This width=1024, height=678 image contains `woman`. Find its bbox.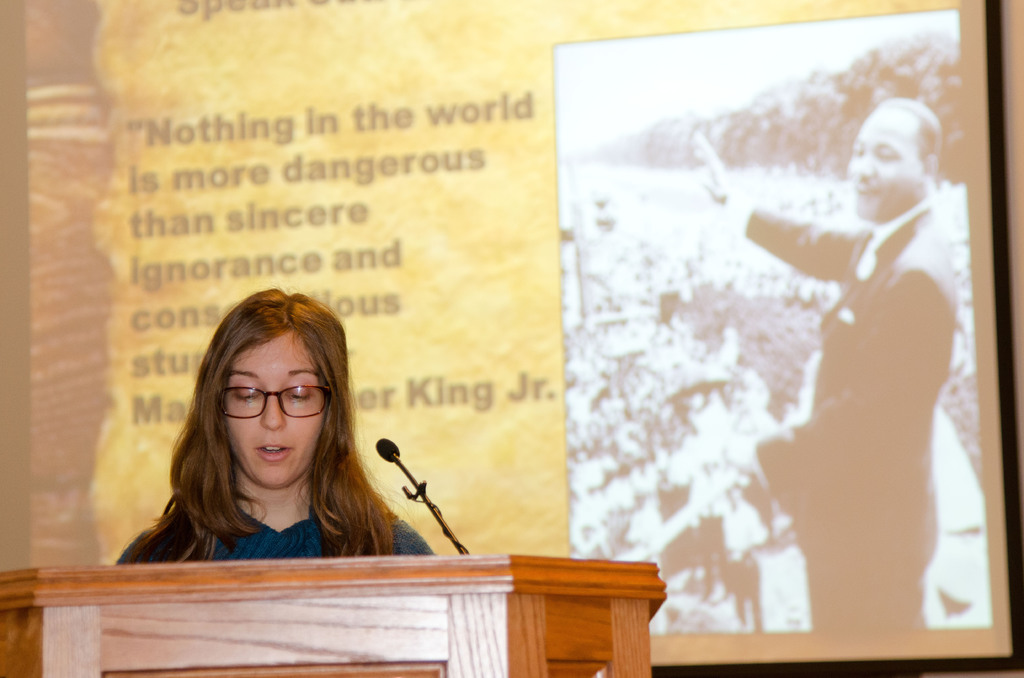
pyautogui.locateOnScreen(109, 284, 426, 569).
